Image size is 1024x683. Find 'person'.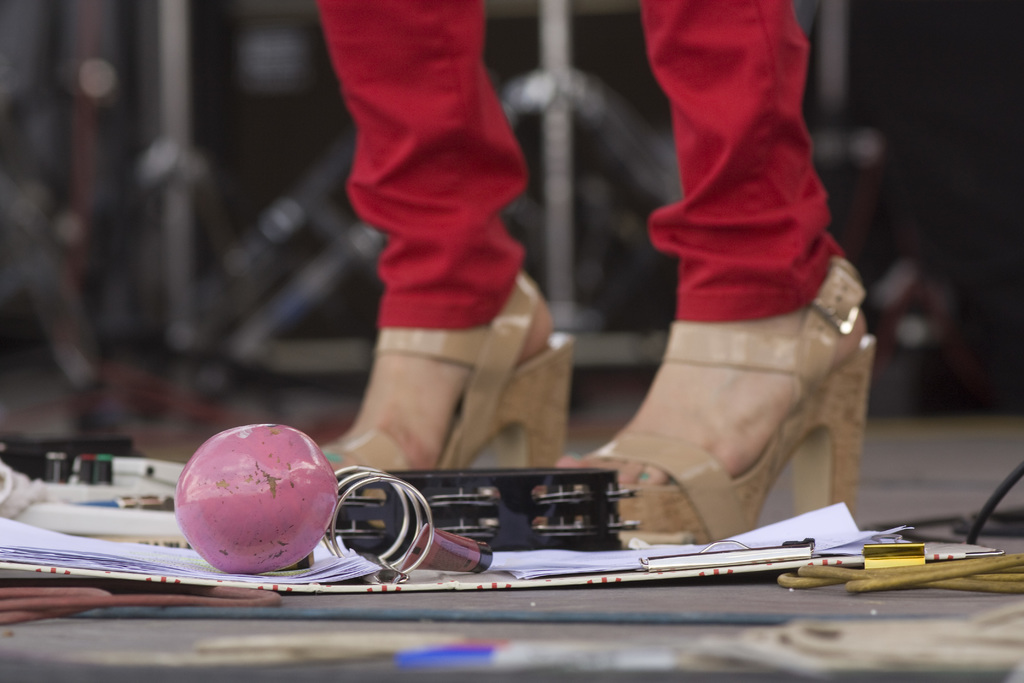
[454,0,886,563].
